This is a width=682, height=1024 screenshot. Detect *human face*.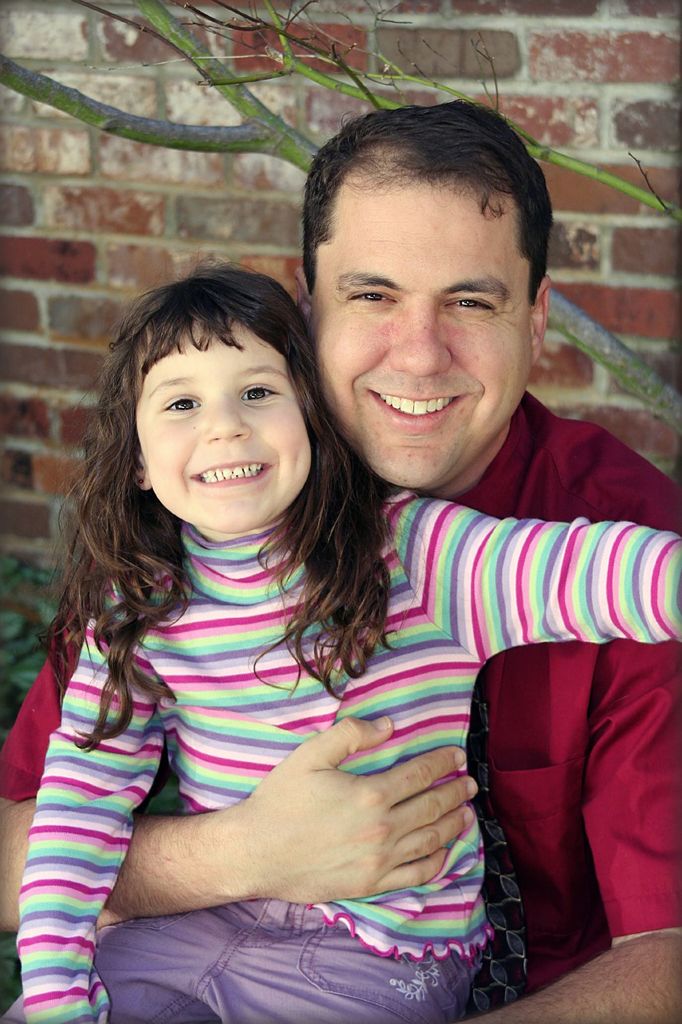
313,199,530,488.
